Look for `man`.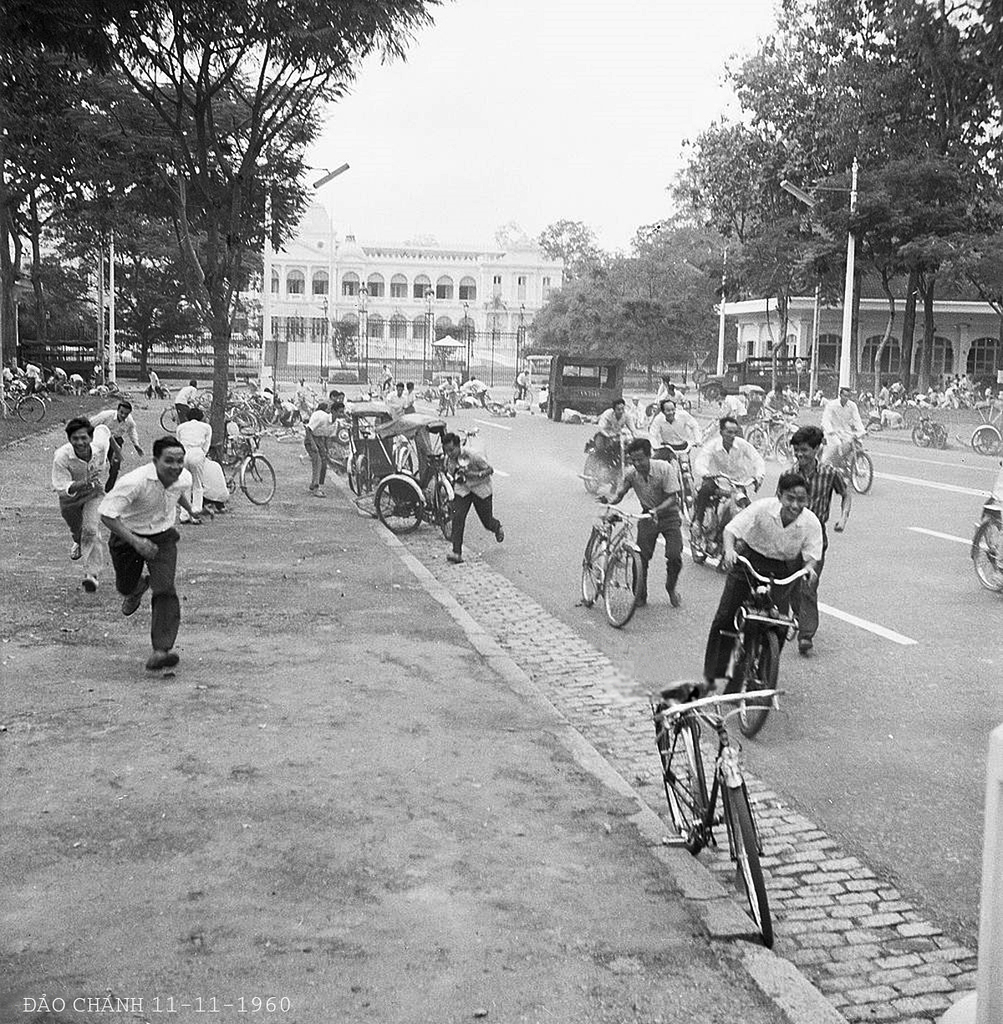
Found: <box>646,395,699,471</box>.
